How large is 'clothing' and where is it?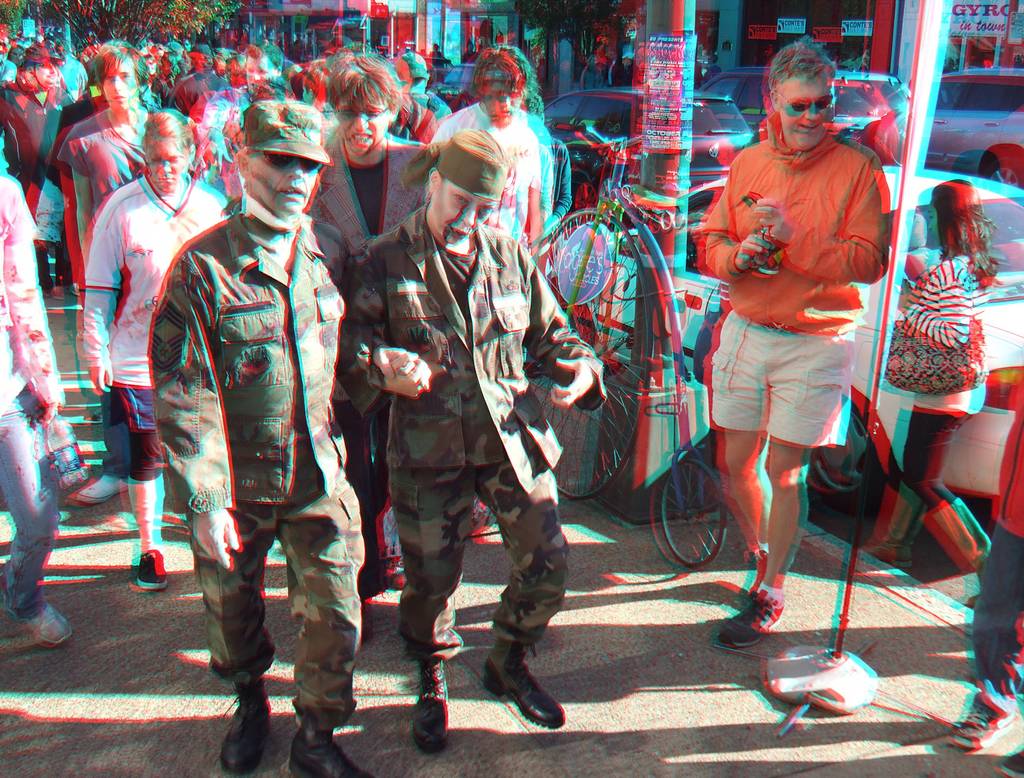
Bounding box: left=899, top=251, right=988, bottom=515.
